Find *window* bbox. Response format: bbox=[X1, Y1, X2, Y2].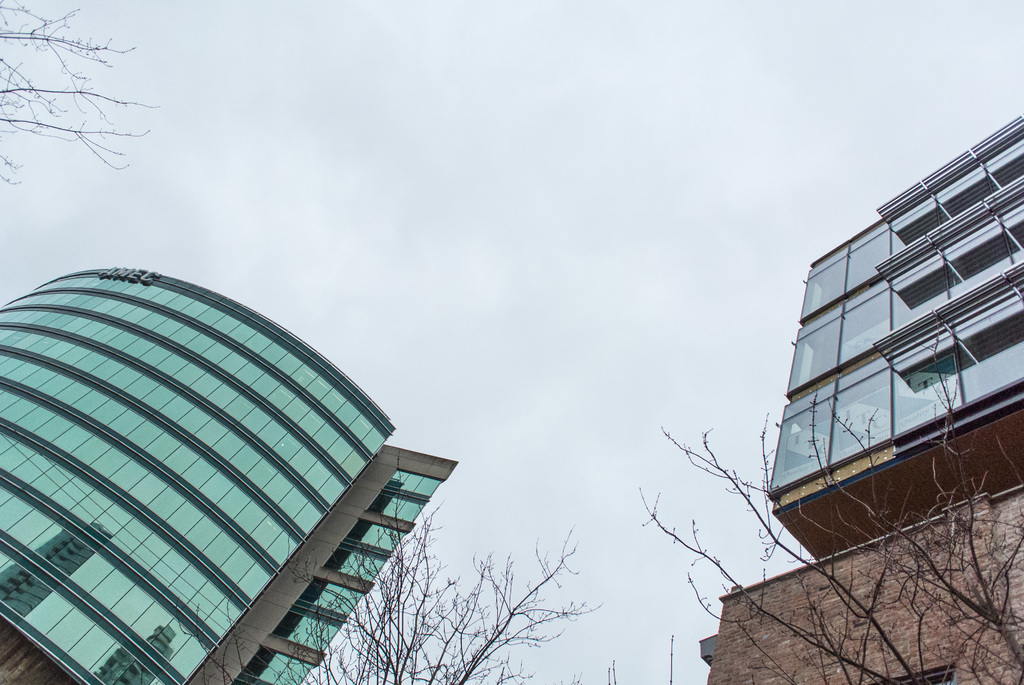
bbox=[764, 138, 1023, 502].
